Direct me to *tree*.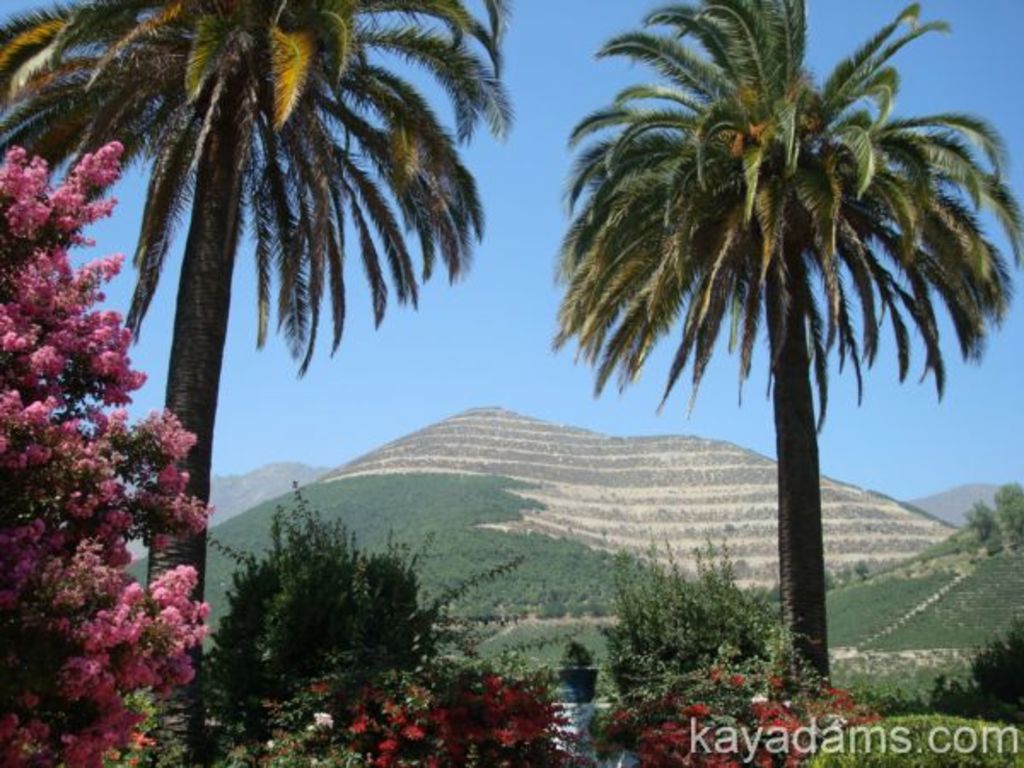
Direction: bbox(993, 483, 1022, 550).
